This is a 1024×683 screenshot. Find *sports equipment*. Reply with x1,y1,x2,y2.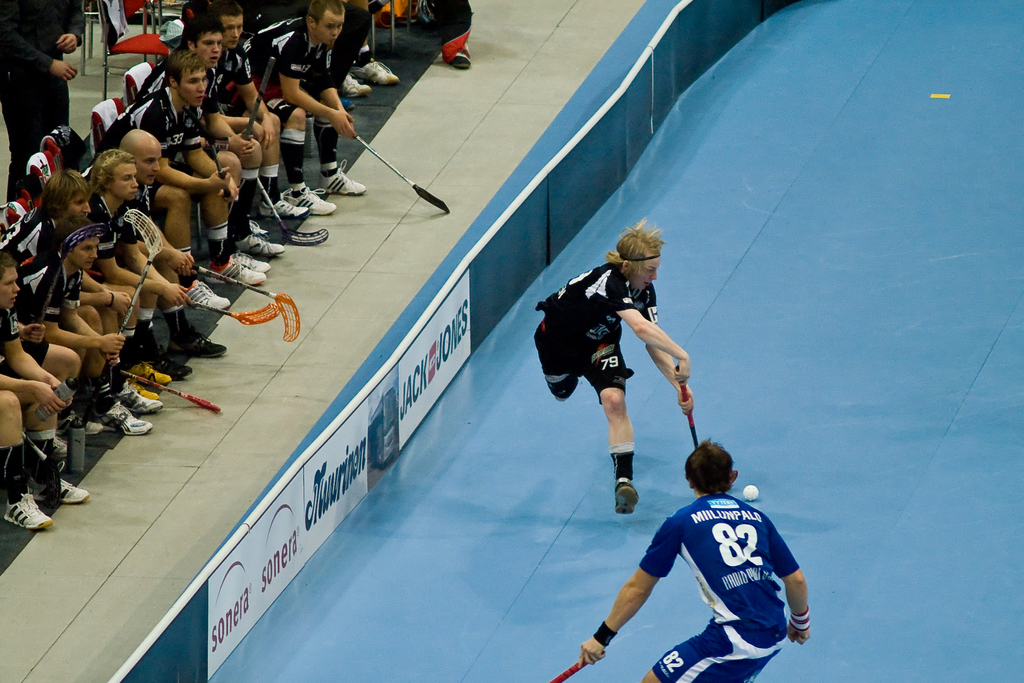
613,479,636,514.
